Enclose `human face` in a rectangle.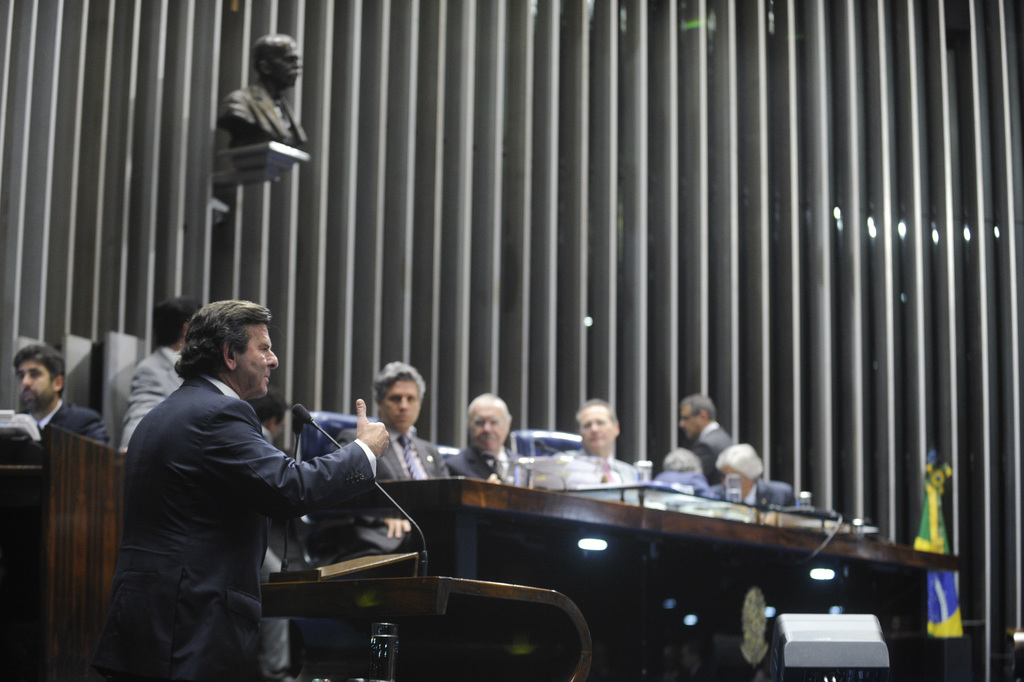
box=[382, 374, 421, 425].
